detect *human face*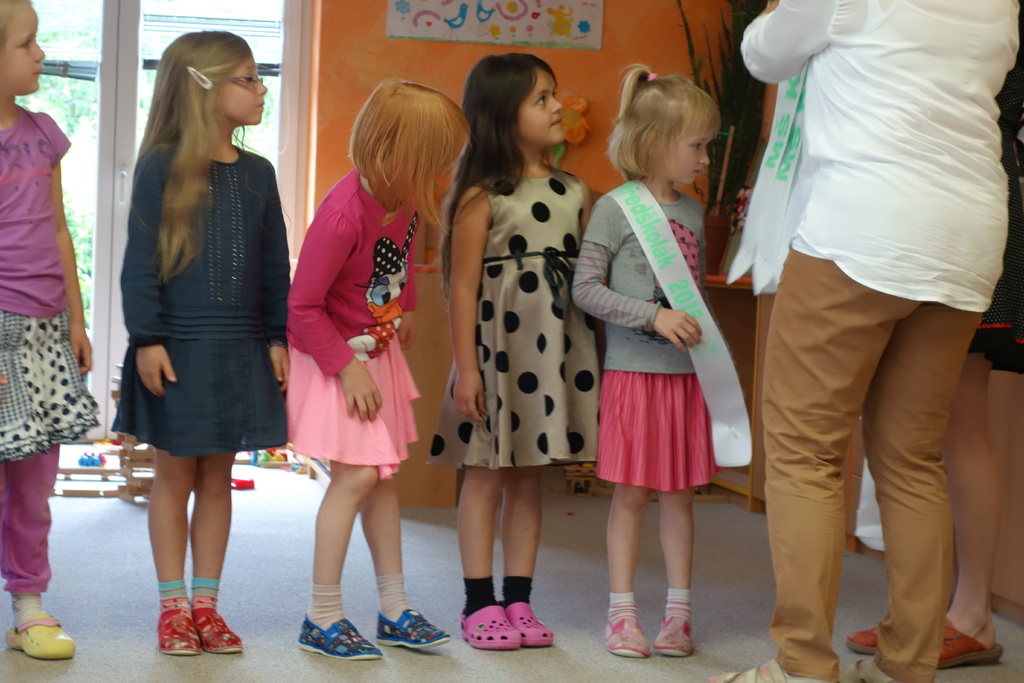
pyautogui.locateOnScreen(520, 68, 566, 145)
